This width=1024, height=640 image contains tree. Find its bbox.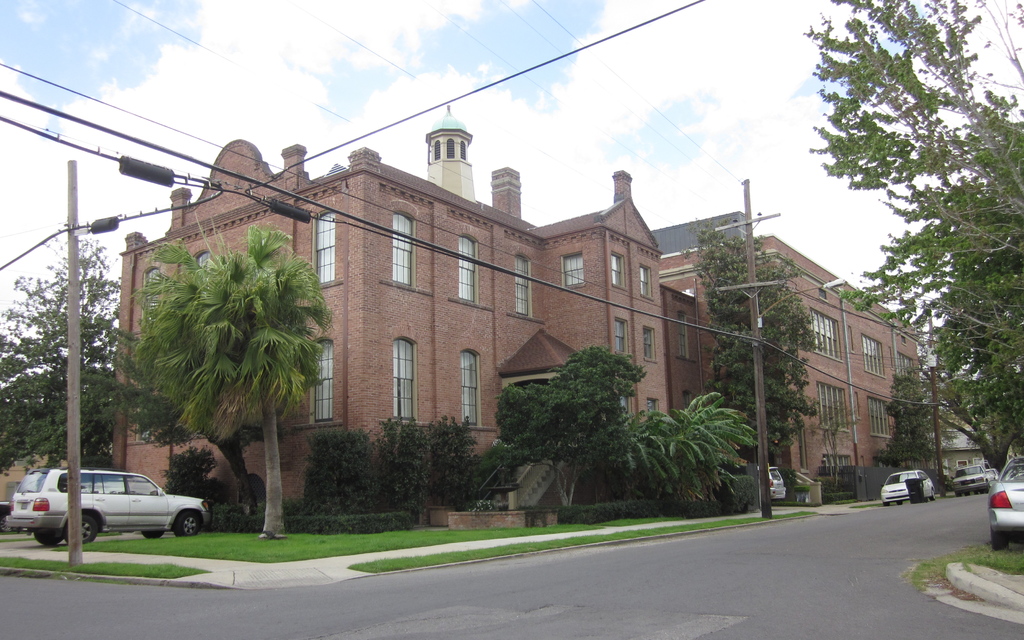
x1=310 y1=429 x2=360 y2=534.
